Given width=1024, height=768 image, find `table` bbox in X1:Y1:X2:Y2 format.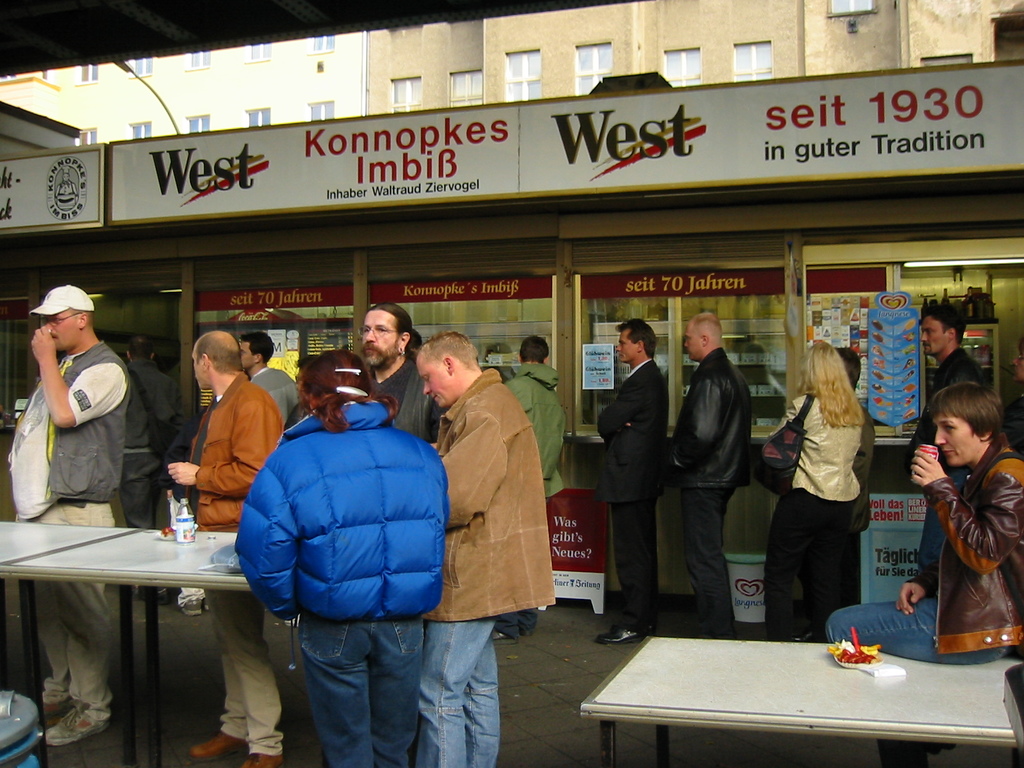
7:503:280:749.
